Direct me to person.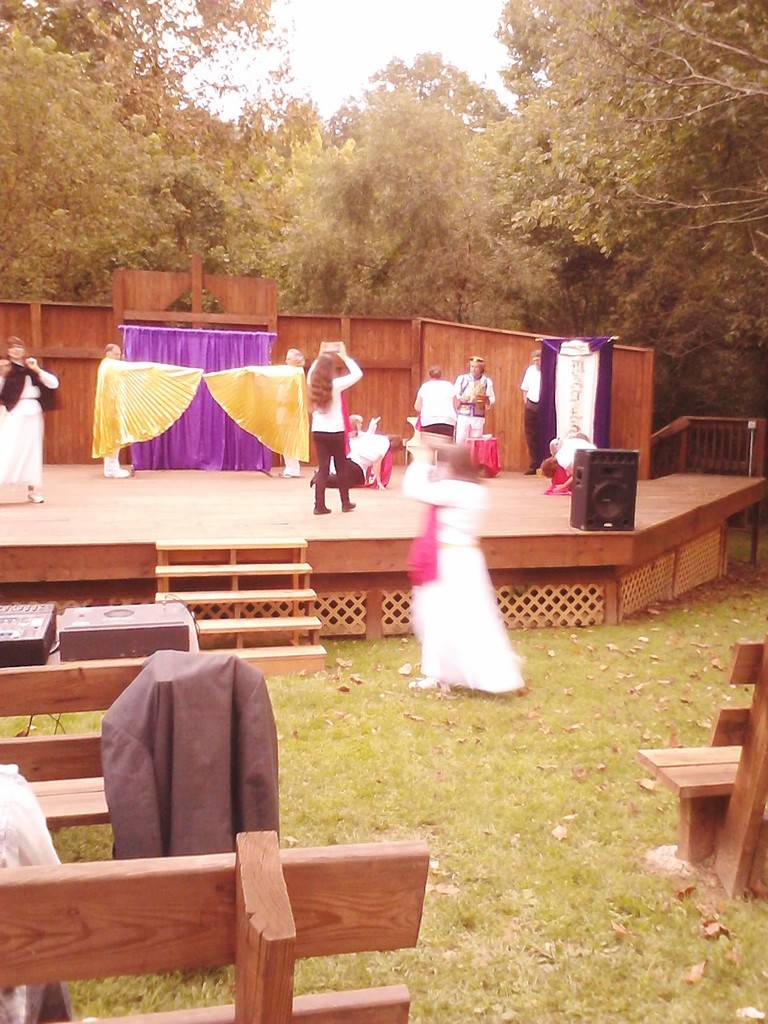
Direction: box(447, 351, 500, 441).
